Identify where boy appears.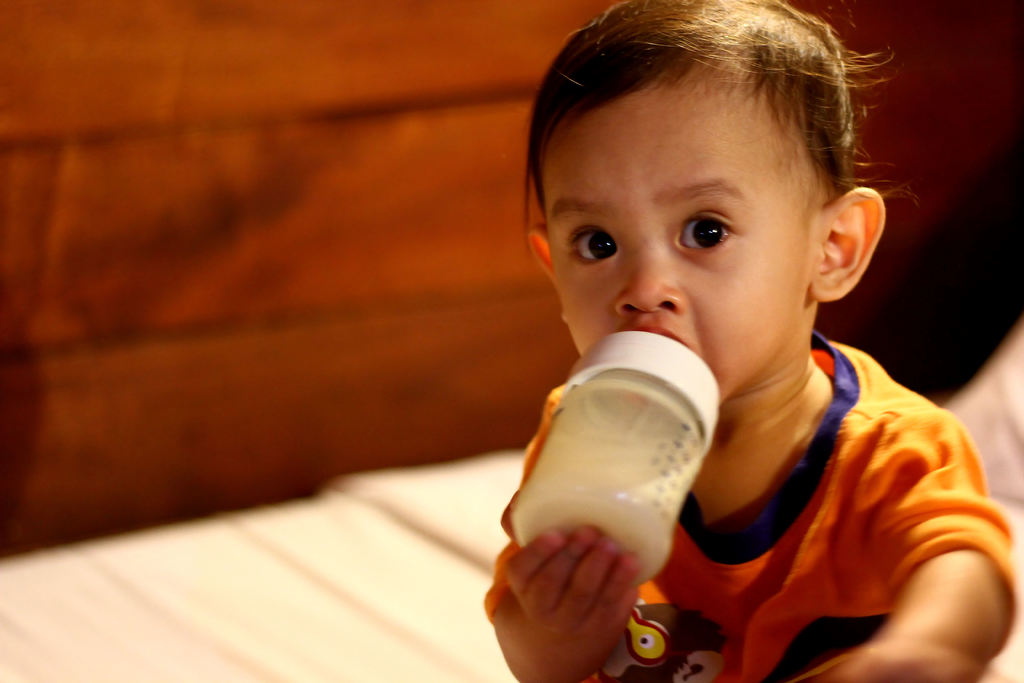
Appears at 485/0/1016/682.
